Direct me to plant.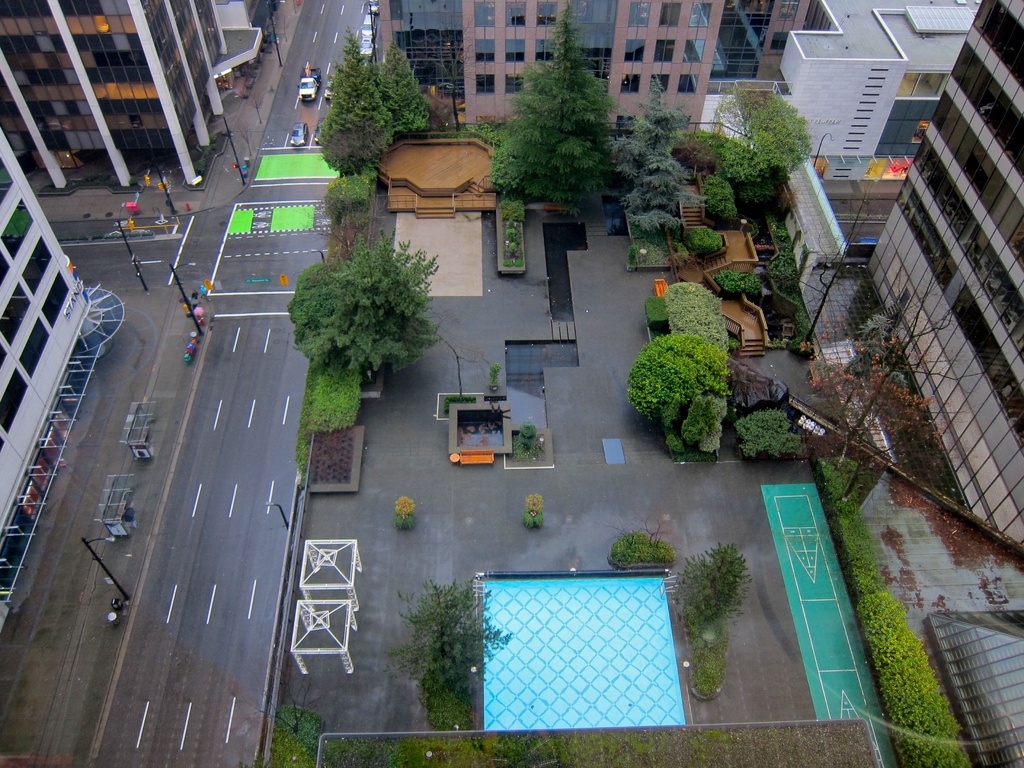
Direction: 505 226 518 239.
